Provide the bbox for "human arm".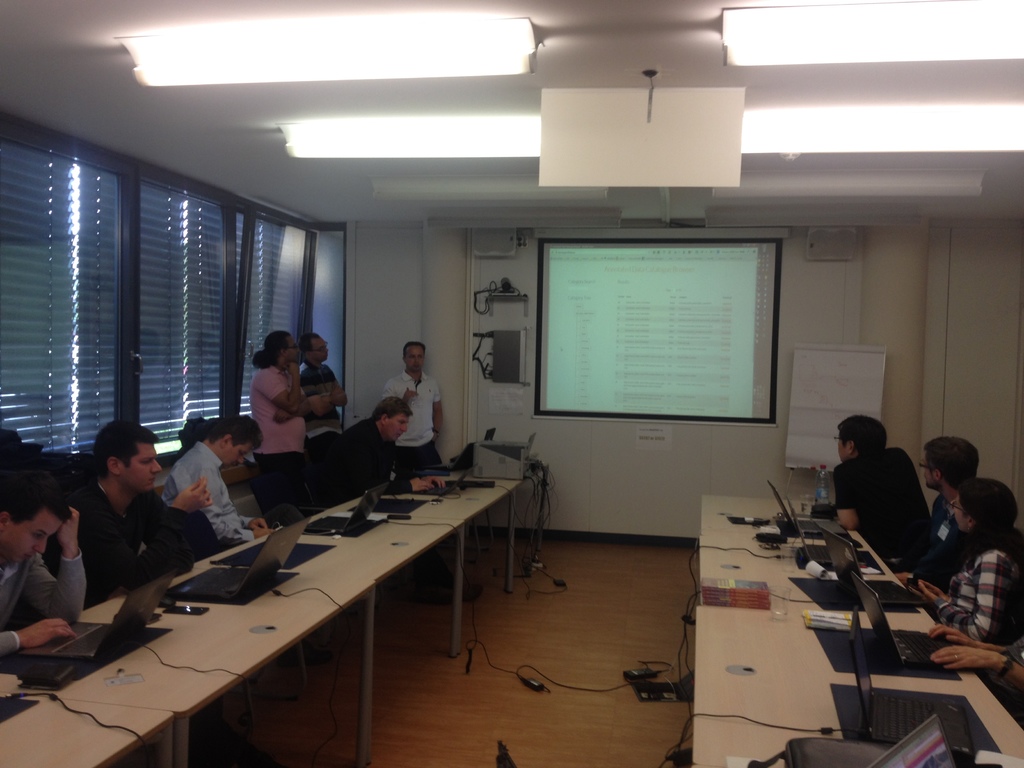
box=[930, 651, 1023, 698].
